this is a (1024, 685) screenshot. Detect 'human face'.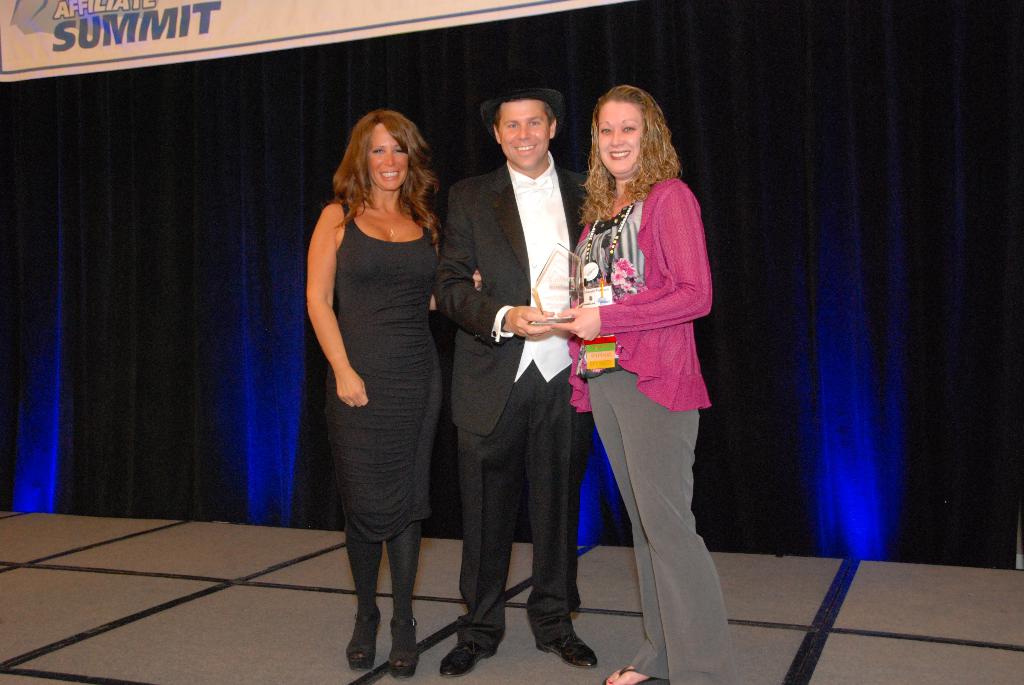
rect(596, 100, 643, 171).
